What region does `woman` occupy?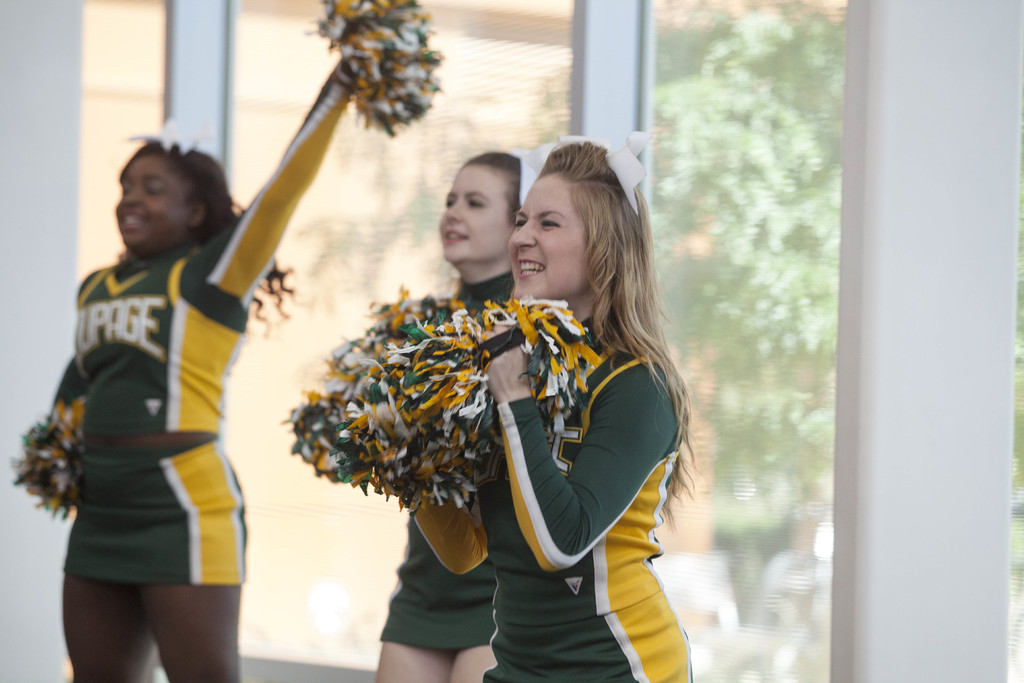
pyautogui.locateOnScreen(412, 130, 698, 682).
